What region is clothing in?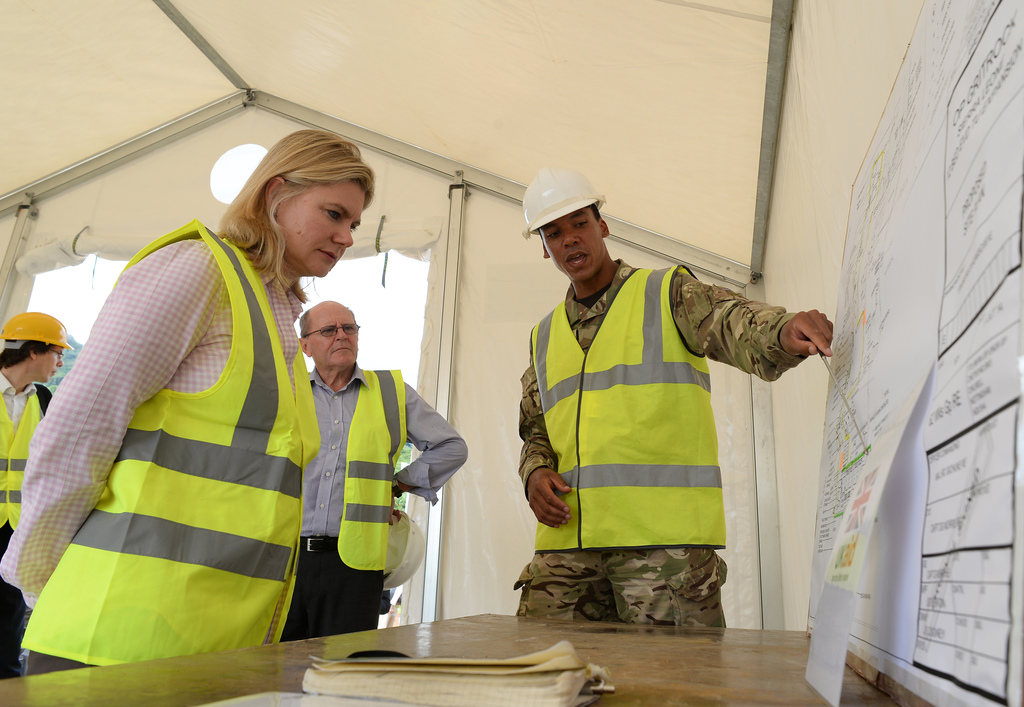
(0, 375, 60, 685).
